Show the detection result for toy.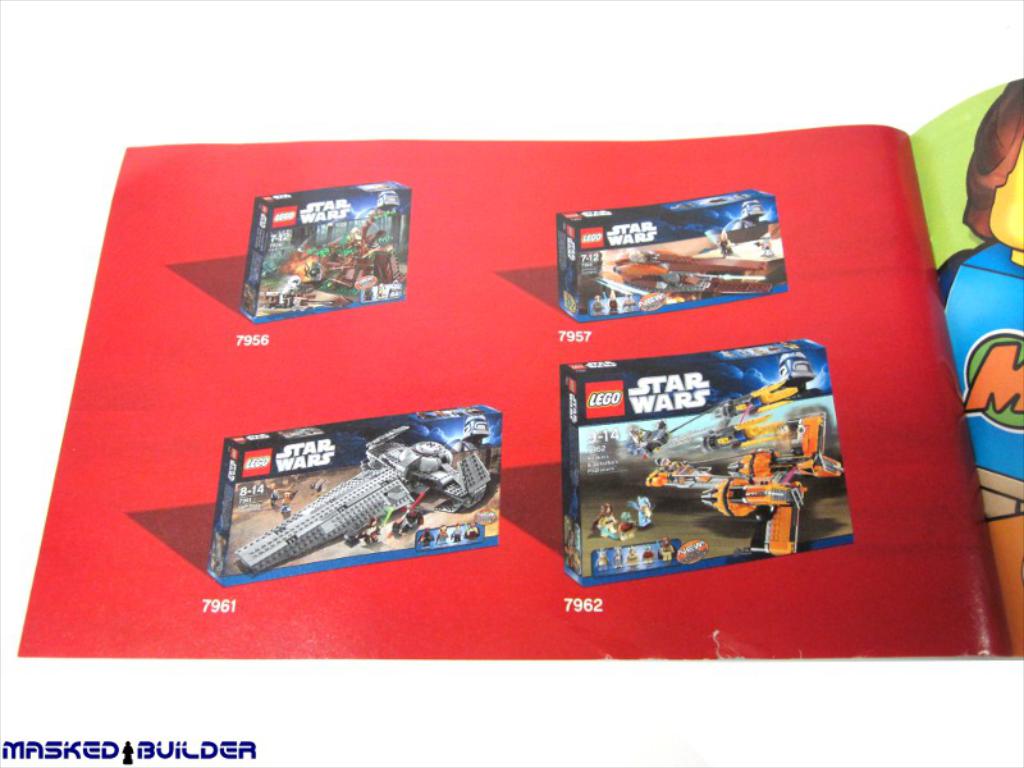
{"x1": 621, "y1": 294, "x2": 637, "y2": 315}.
